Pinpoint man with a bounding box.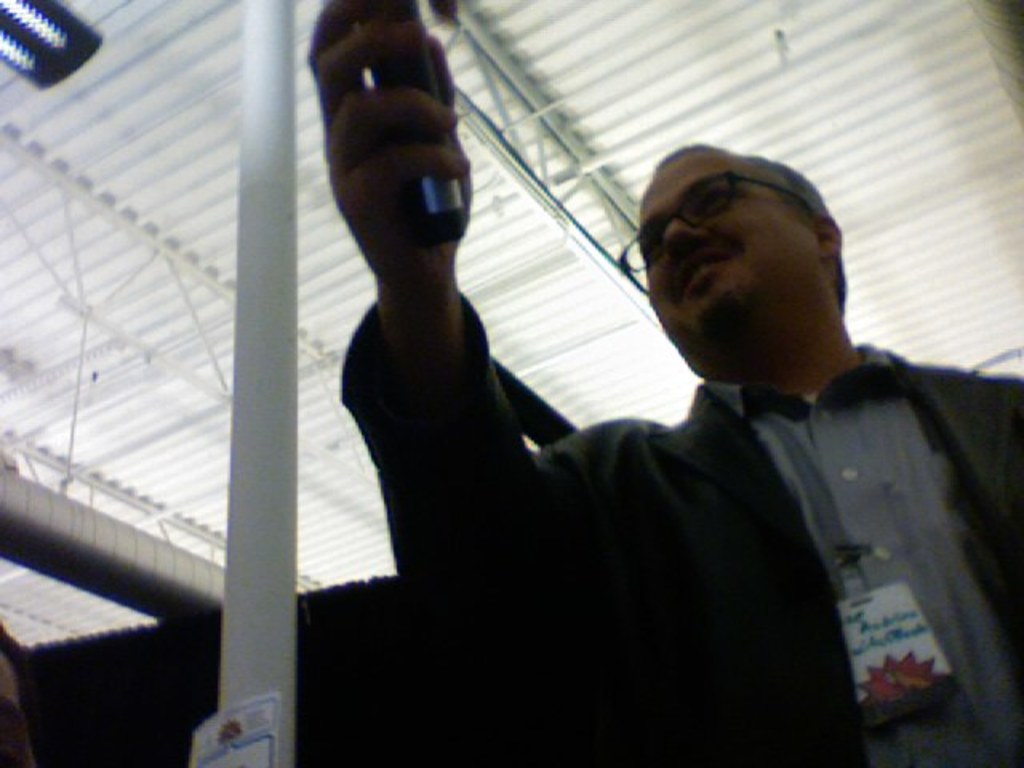
x1=323, y1=0, x2=1022, y2=766.
